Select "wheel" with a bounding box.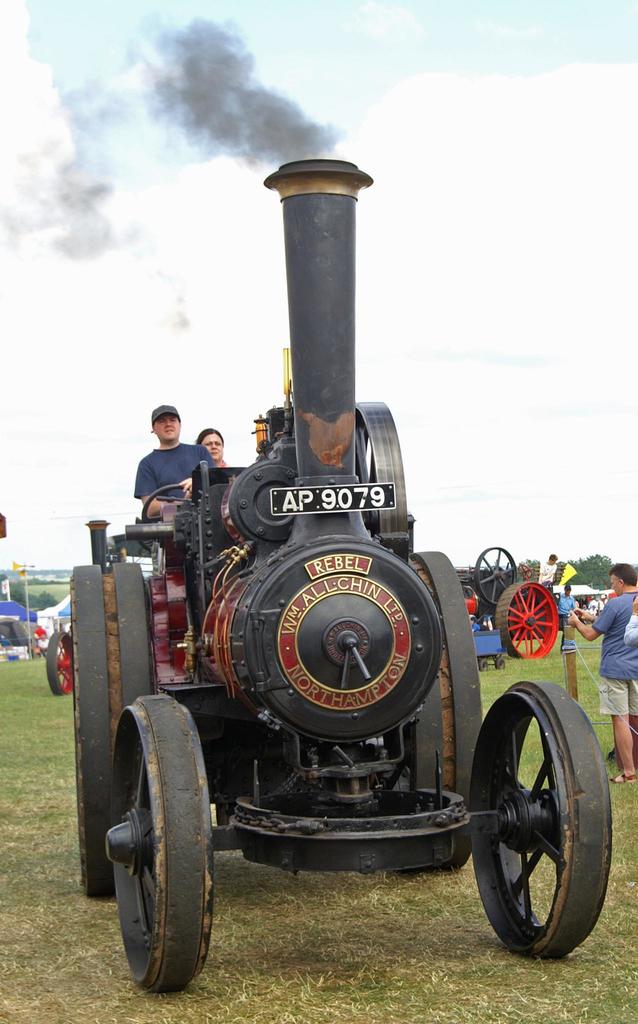
414/550/484/868.
